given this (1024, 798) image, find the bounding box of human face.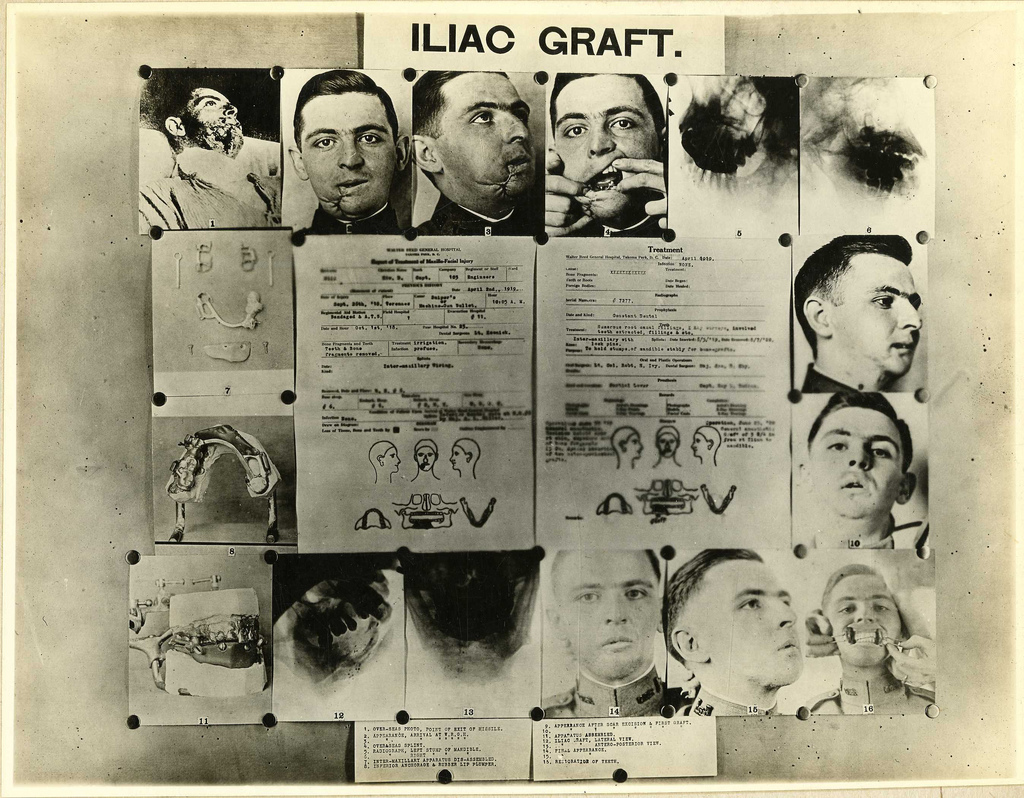
crop(413, 445, 434, 469).
